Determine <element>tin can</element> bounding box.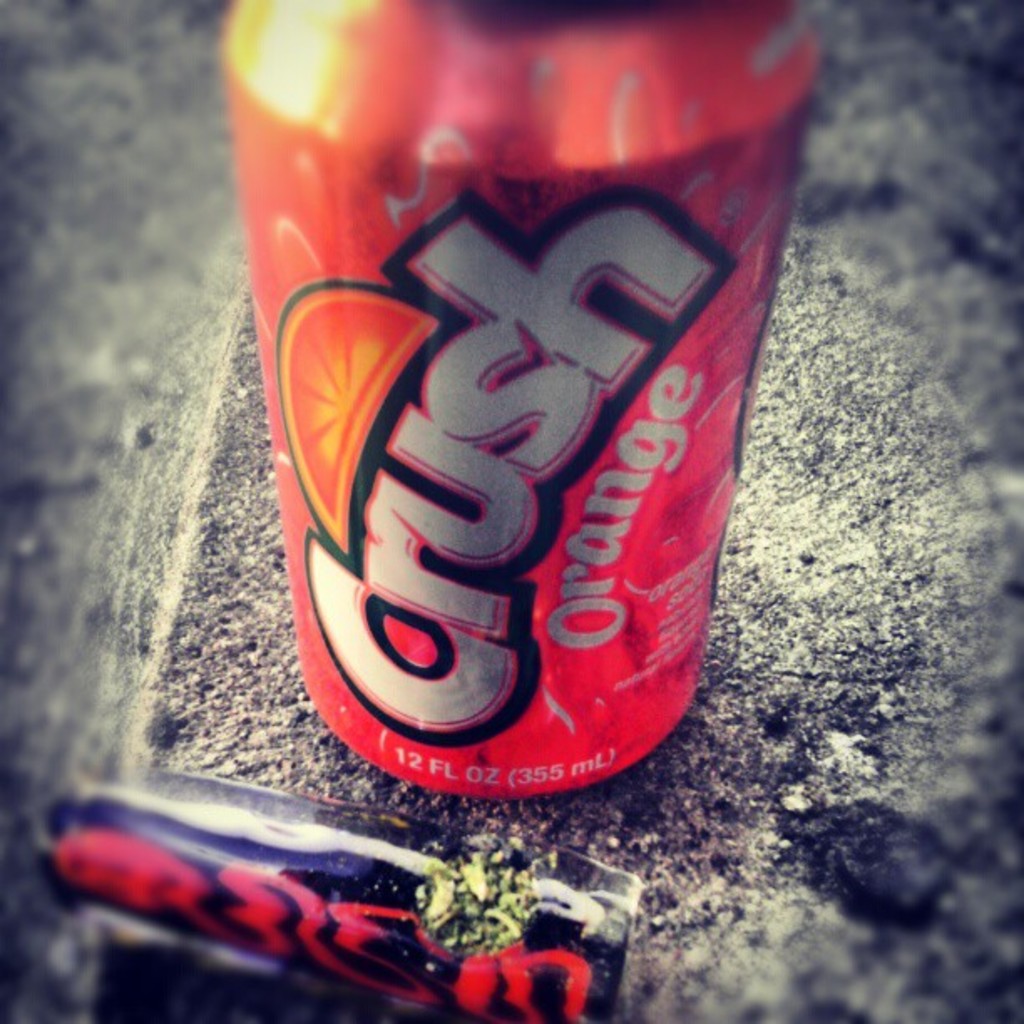
Determined: box(218, 0, 827, 795).
